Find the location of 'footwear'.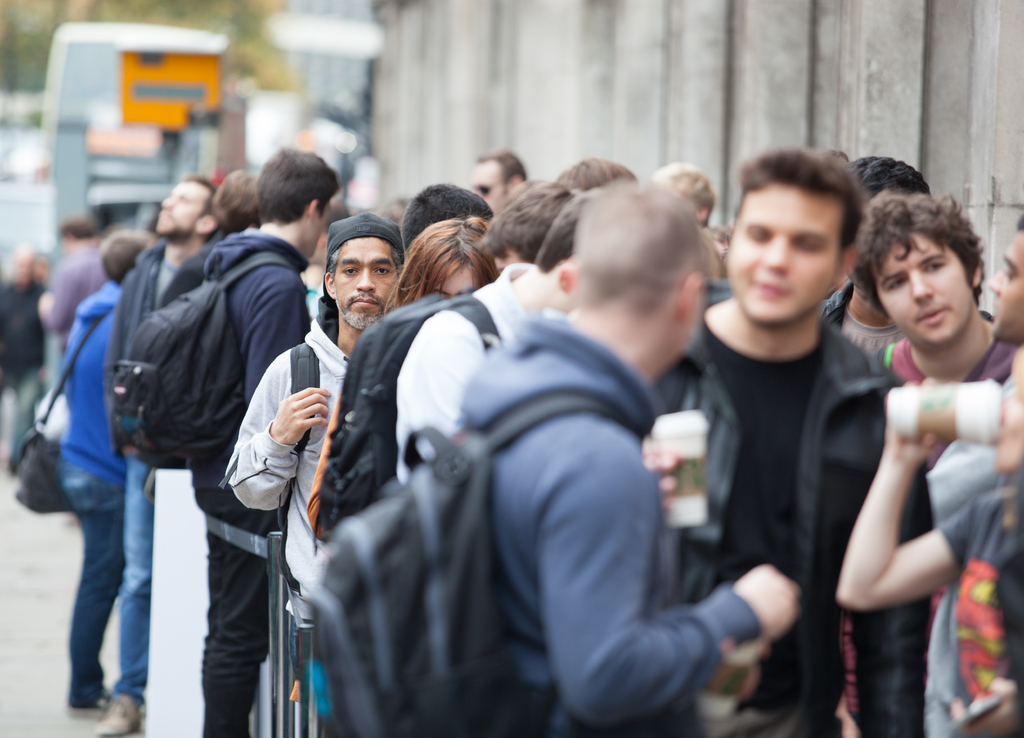
Location: [x1=67, y1=689, x2=148, y2=709].
